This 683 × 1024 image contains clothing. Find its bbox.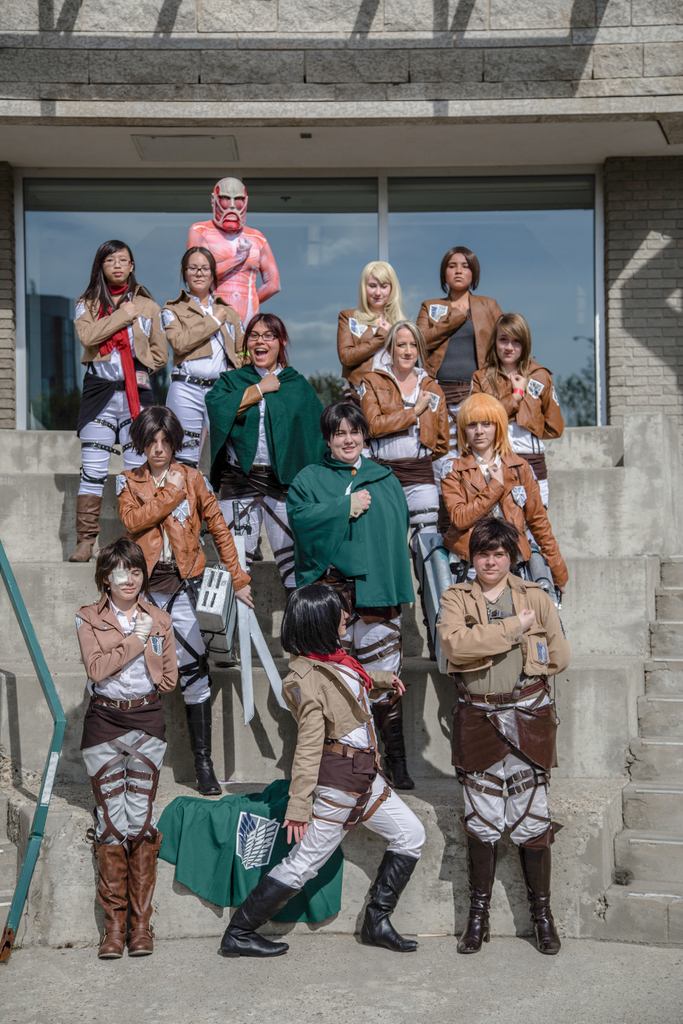
bbox(283, 452, 411, 700).
